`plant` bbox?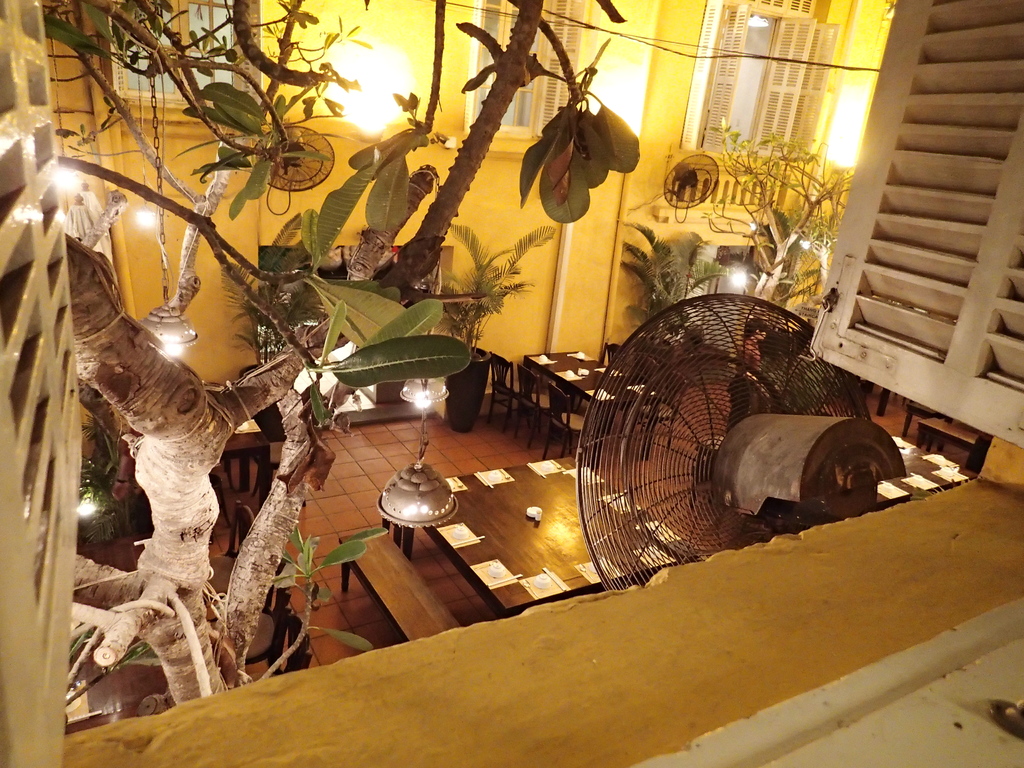
detection(344, 21, 369, 47)
